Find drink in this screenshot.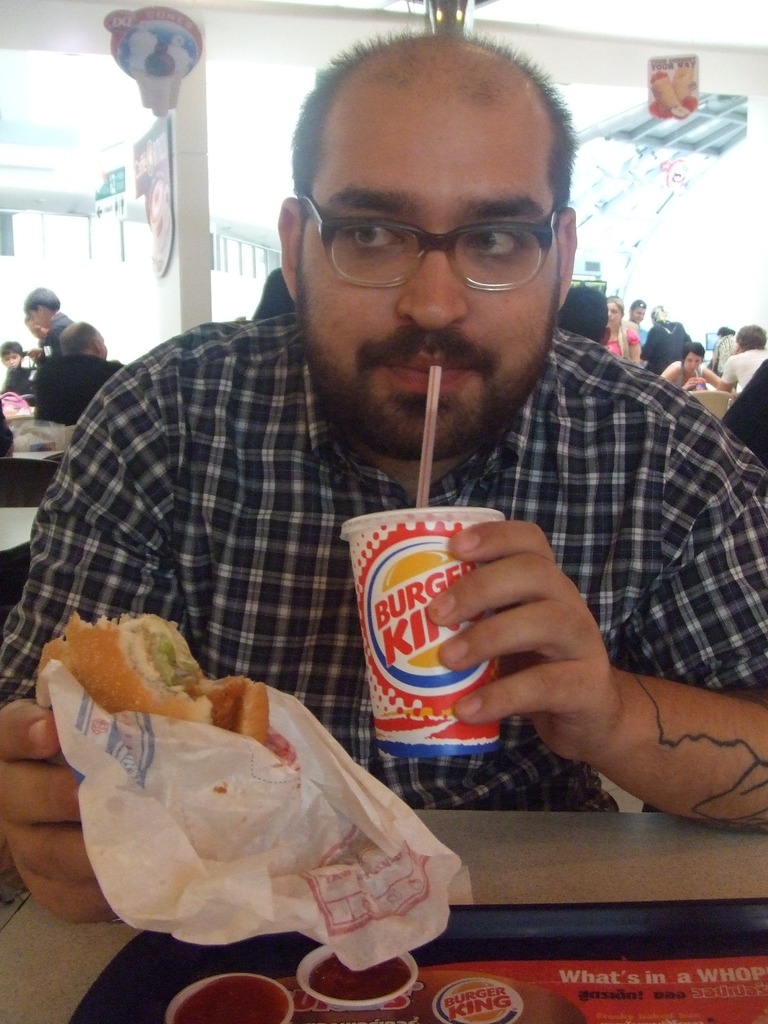
The bounding box for drink is [left=333, top=500, right=507, bottom=760].
